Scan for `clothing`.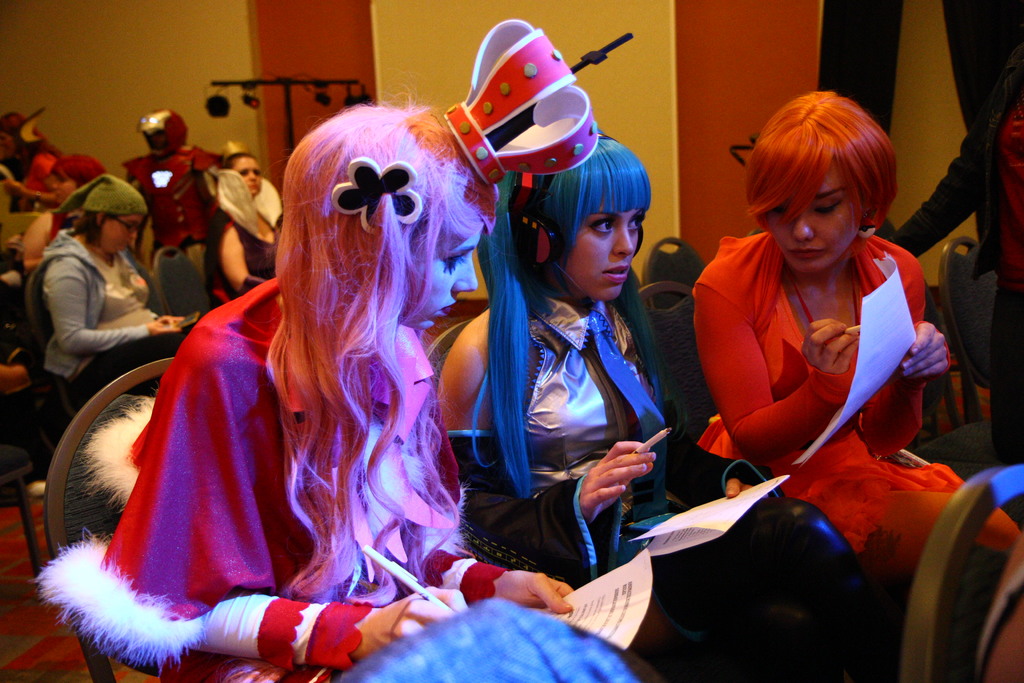
Scan result: <box>35,224,197,379</box>.
